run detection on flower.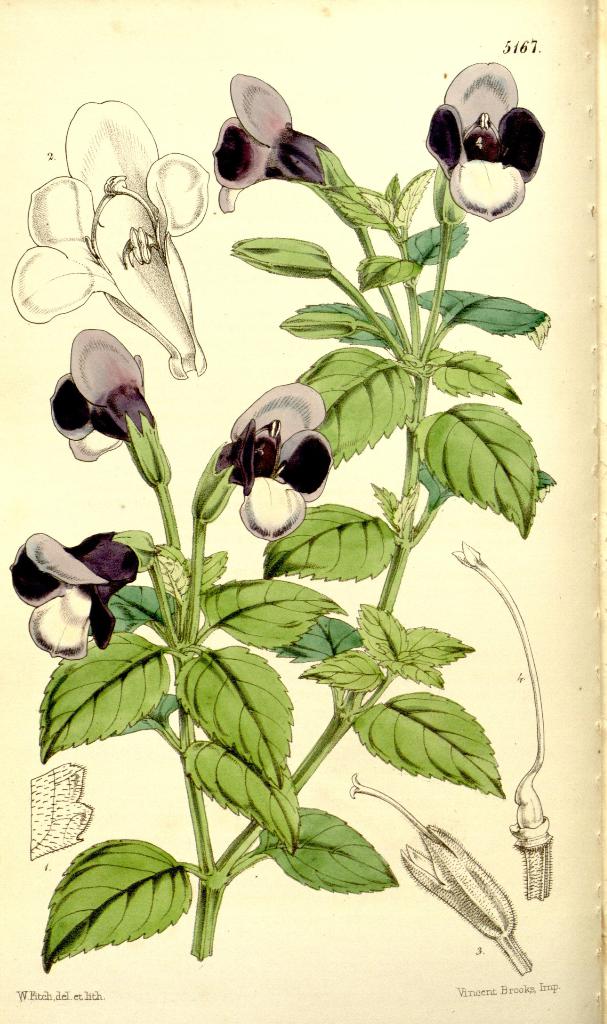
Result: (423,59,546,223).
